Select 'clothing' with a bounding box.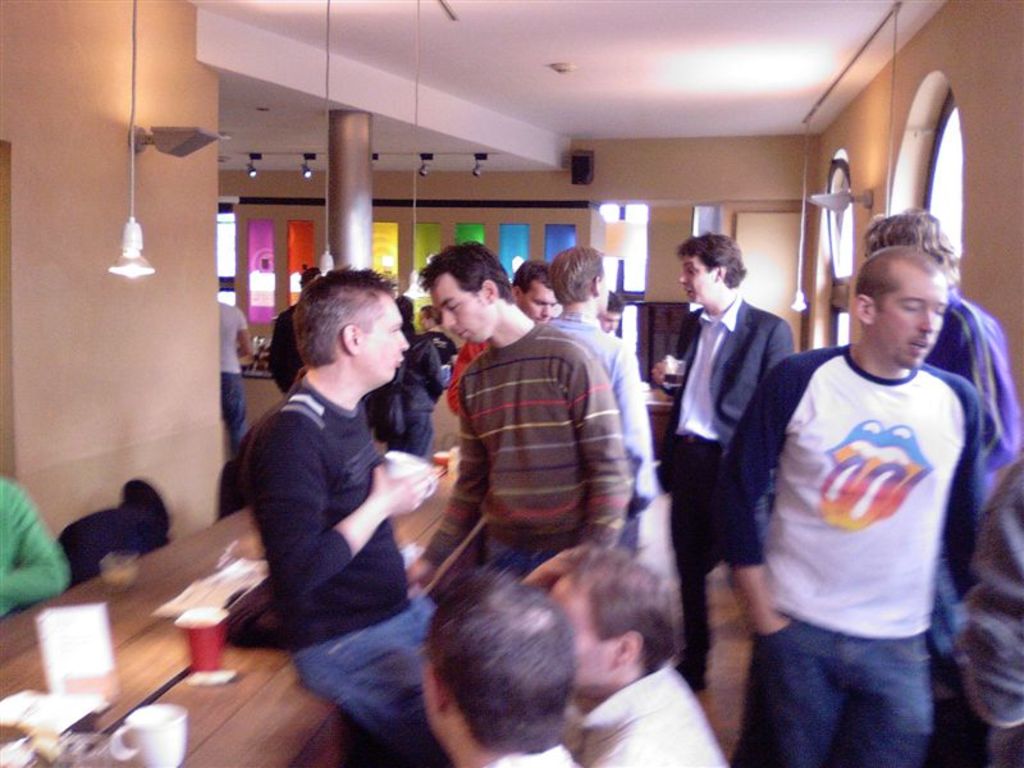
bbox(929, 285, 1023, 680).
